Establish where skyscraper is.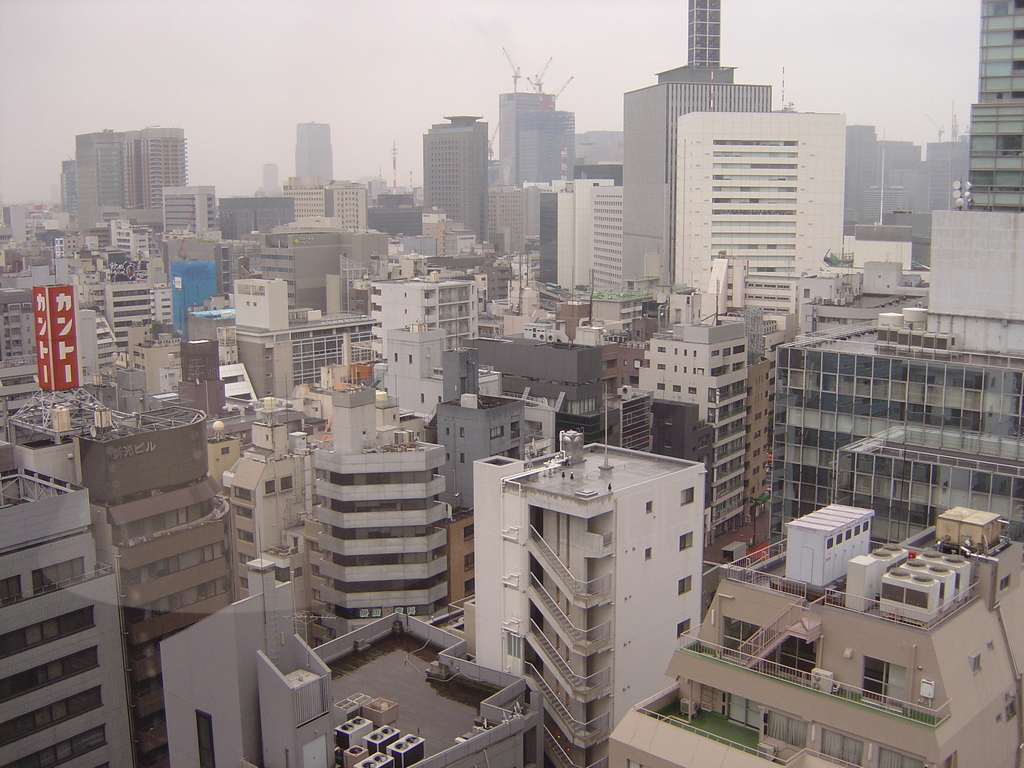
Established at select_region(617, 0, 778, 291).
